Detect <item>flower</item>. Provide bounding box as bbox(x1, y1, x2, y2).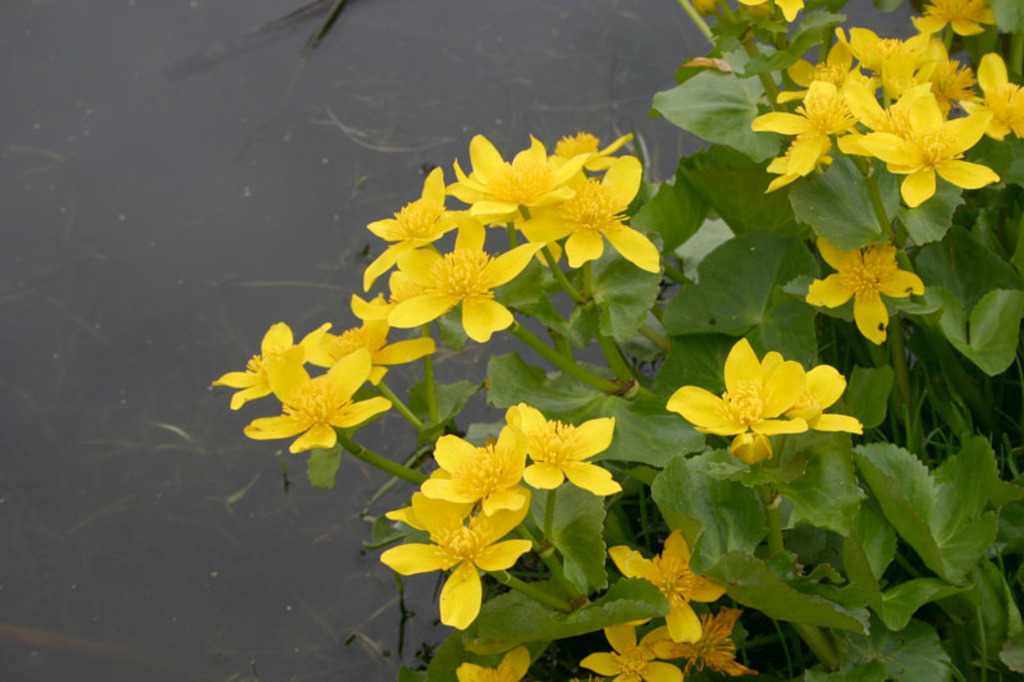
bbox(504, 398, 625, 502).
